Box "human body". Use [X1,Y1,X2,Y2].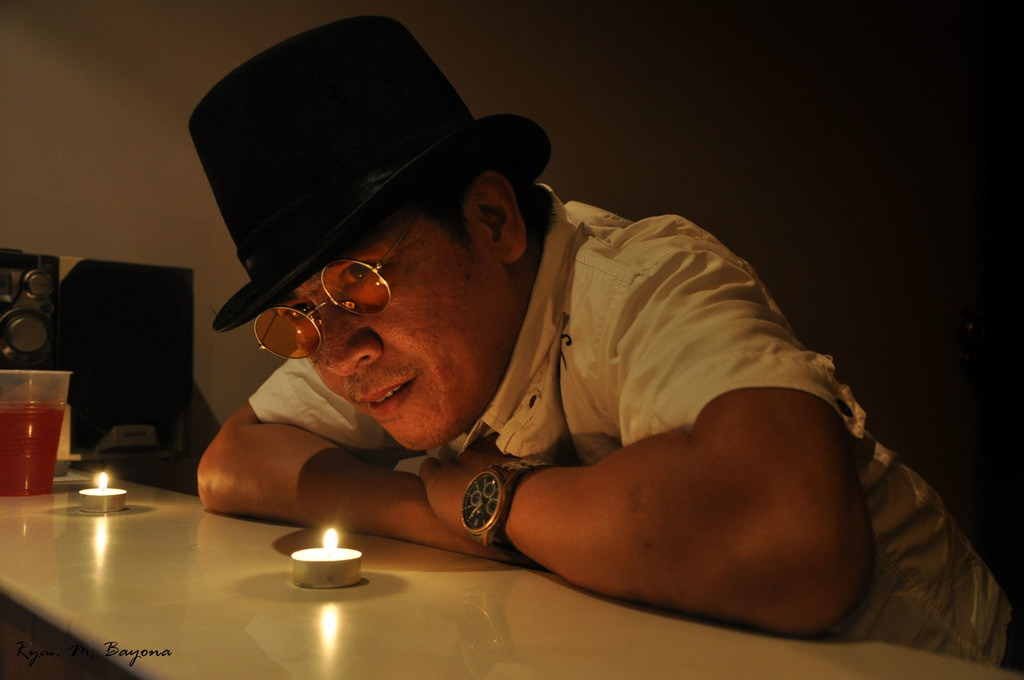
[36,80,880,644].
